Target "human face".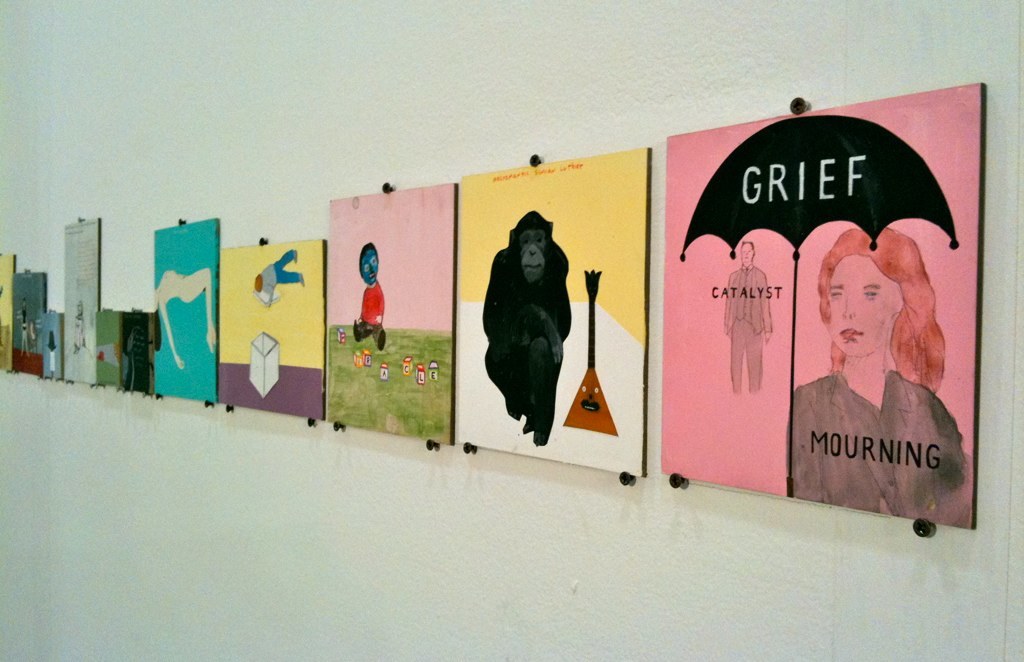
Target region: l=360, t=247, r=378, b=285.
